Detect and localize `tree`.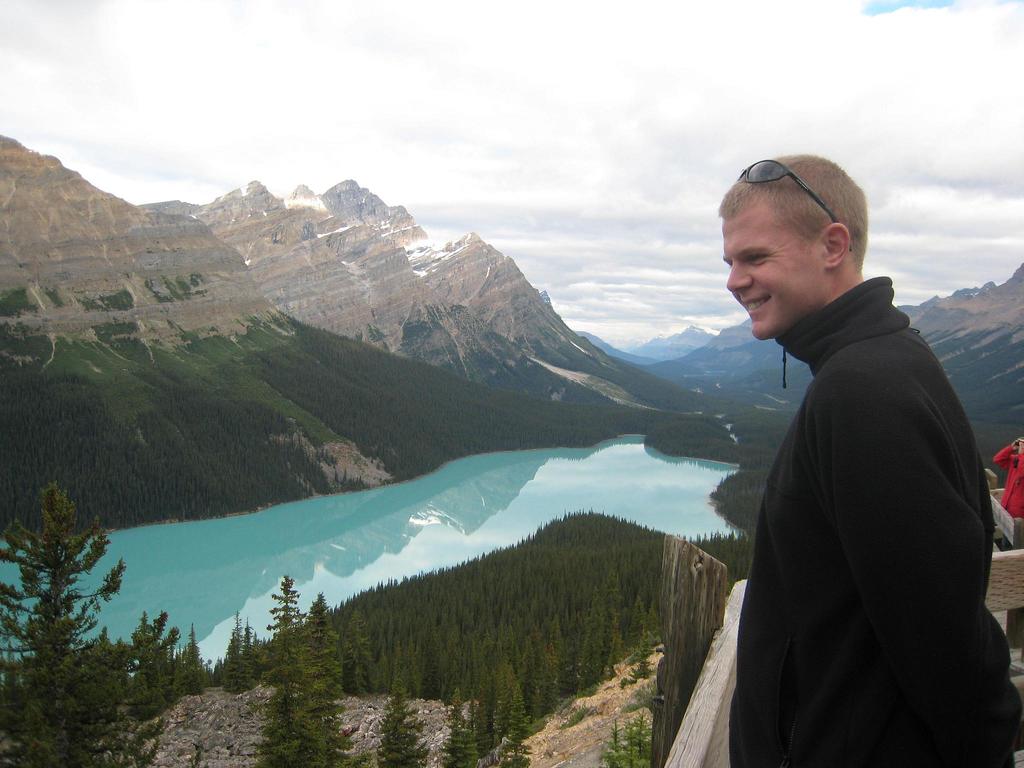
Localized at region(436, 692, 477, 767).
